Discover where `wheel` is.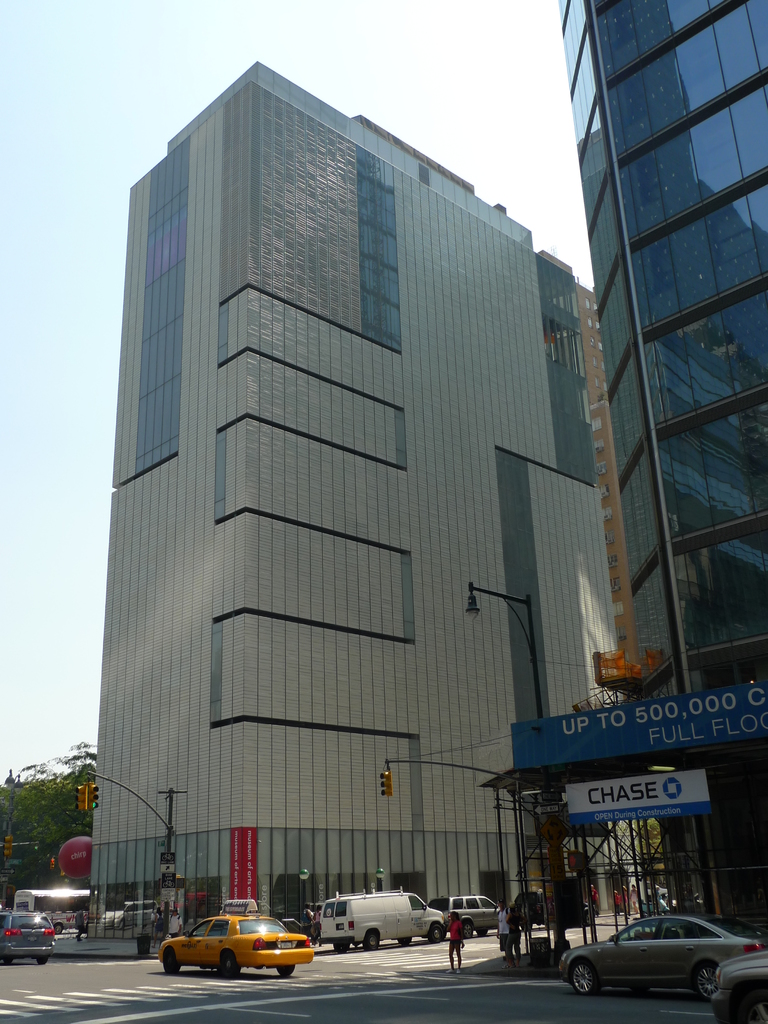
Discovered at bbox(396, 938, 413, 948).
